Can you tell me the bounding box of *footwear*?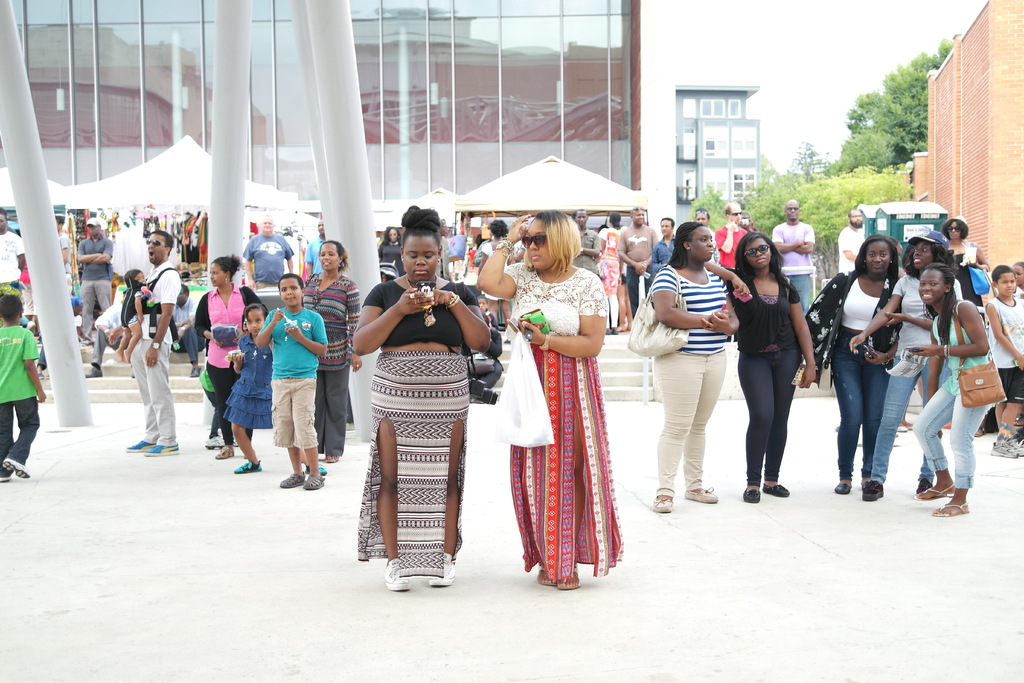
308, 472, 324, 490.
